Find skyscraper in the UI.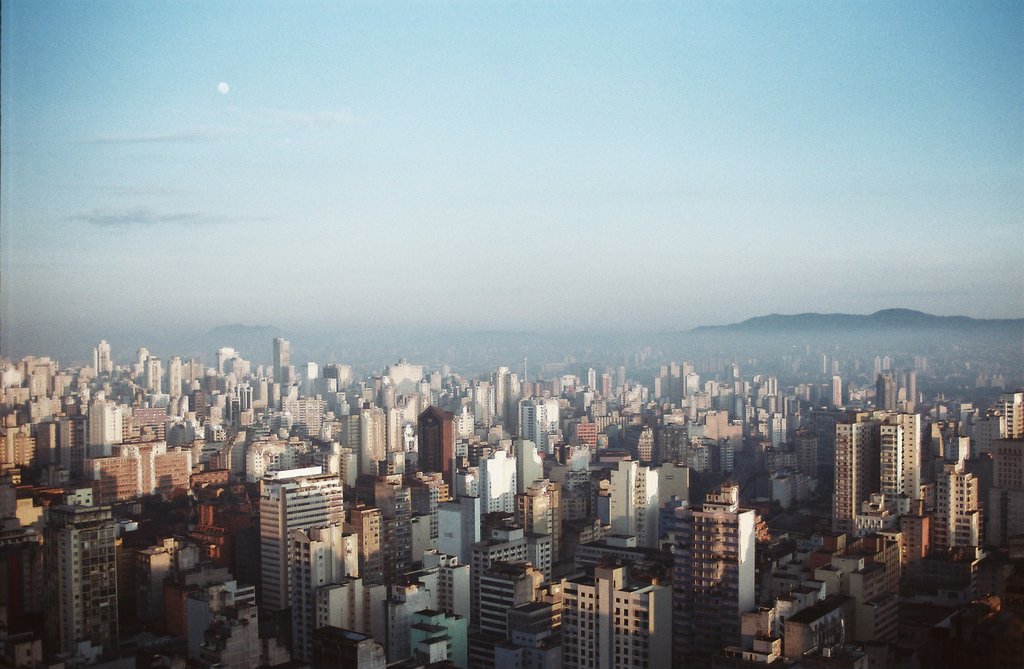
UI element at (689,489,767,668).
